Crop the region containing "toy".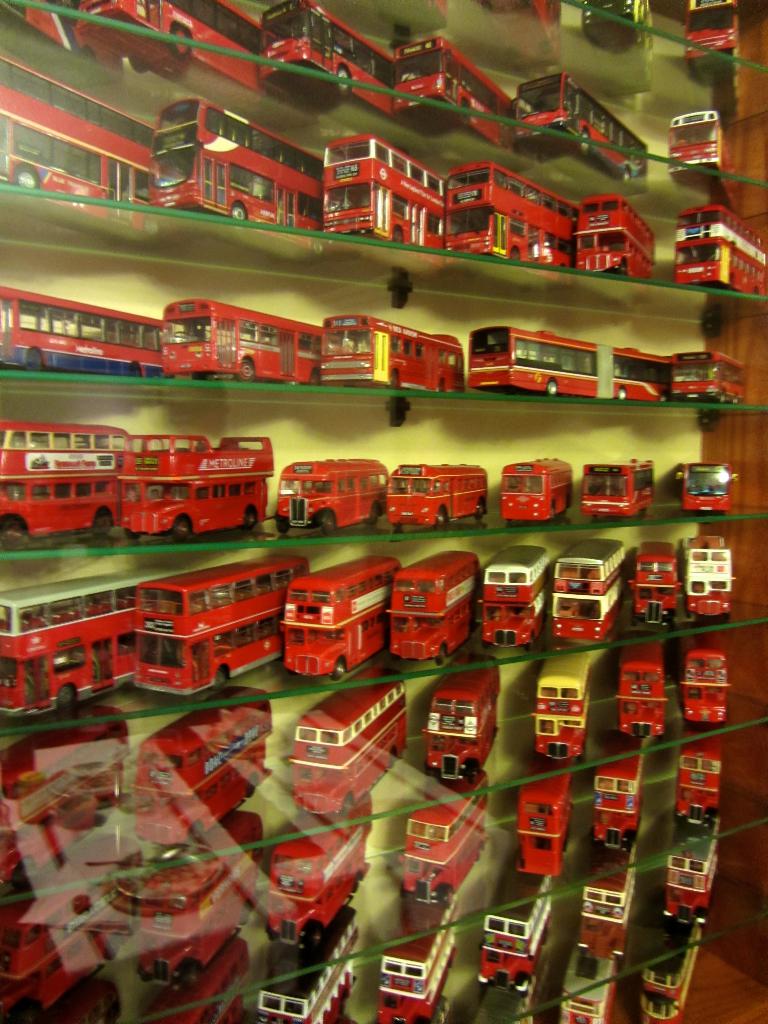
Crop region: 509:70:648:193.
